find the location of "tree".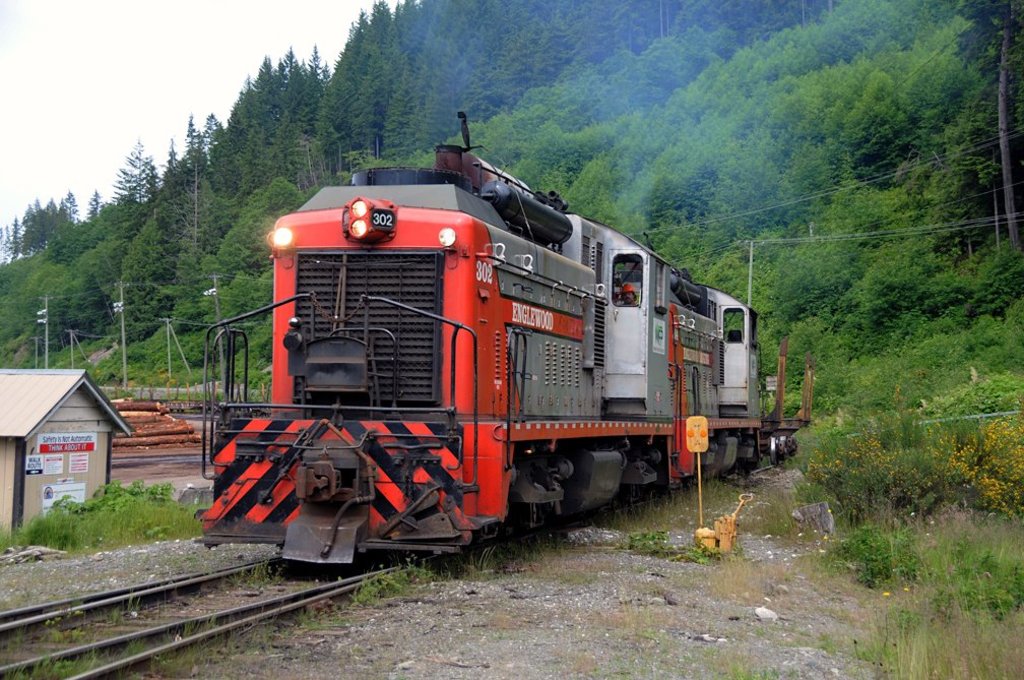
Location: pyautogui.locateOnScreen(957, 0, 1023, 246).
